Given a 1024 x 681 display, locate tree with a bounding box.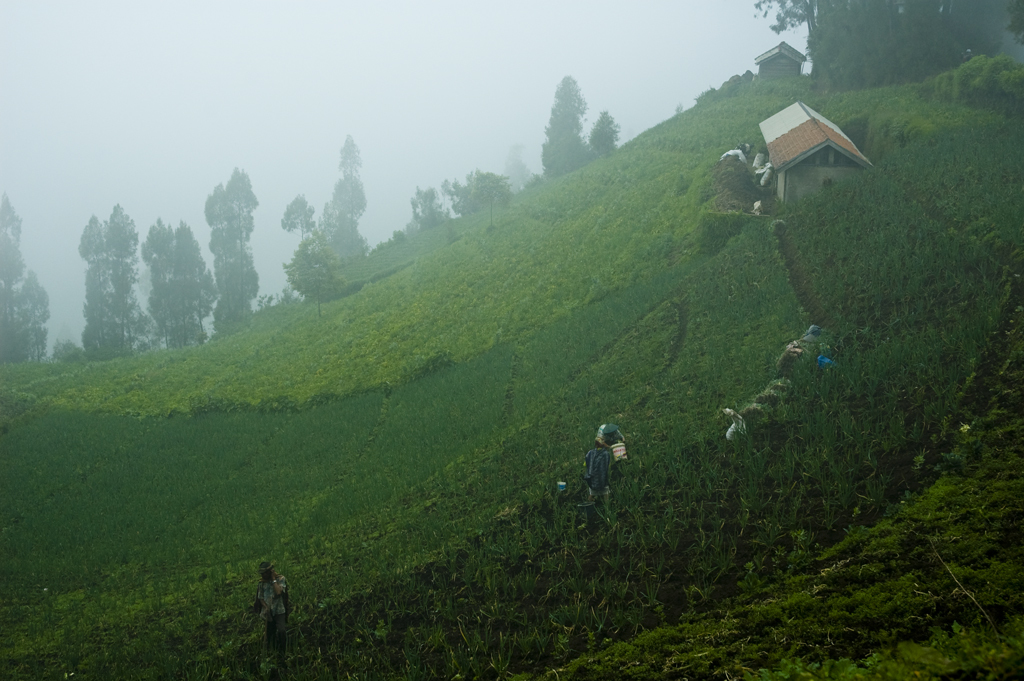
Located: 275/231/365/324.
